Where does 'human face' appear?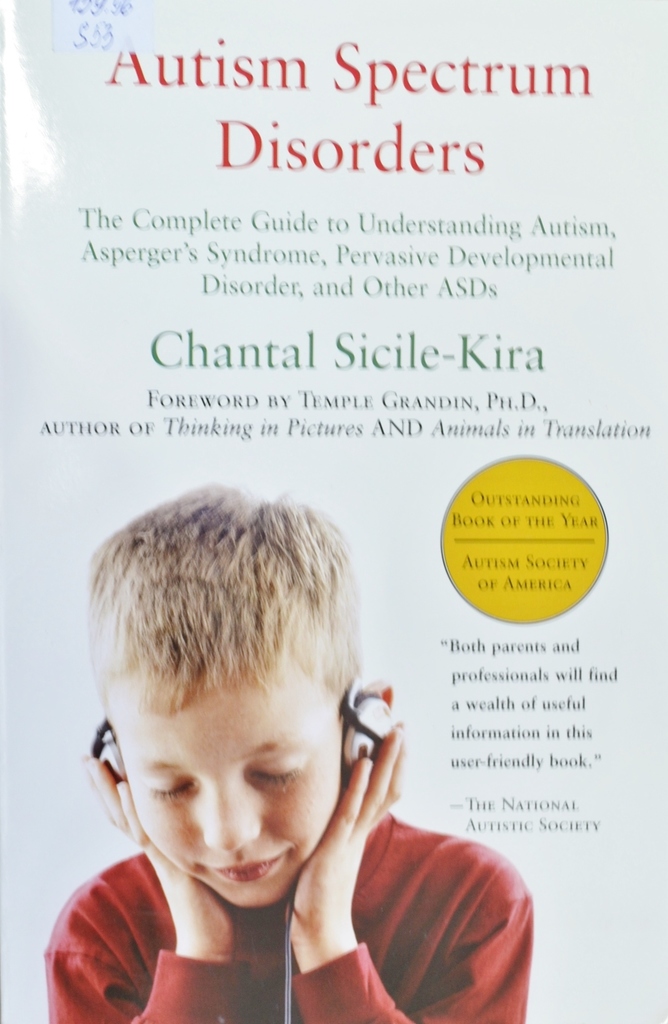
Appears at x1=106 y1=652 x2=338 y2=908.
